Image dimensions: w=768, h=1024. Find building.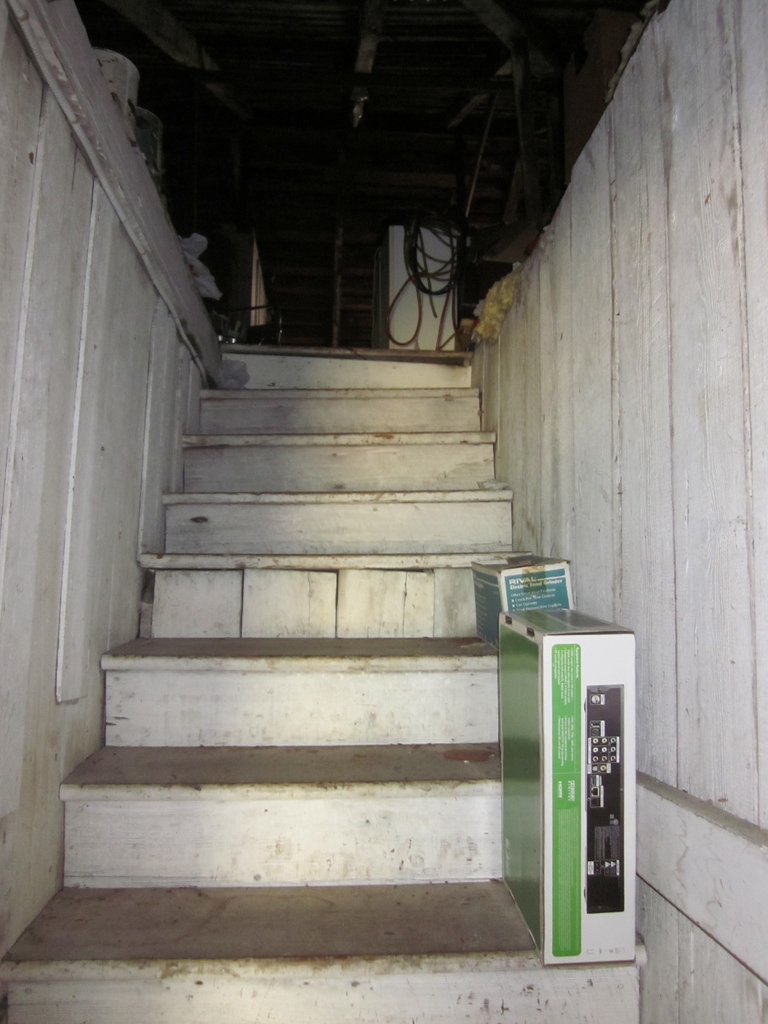
0,0,767,1023.
